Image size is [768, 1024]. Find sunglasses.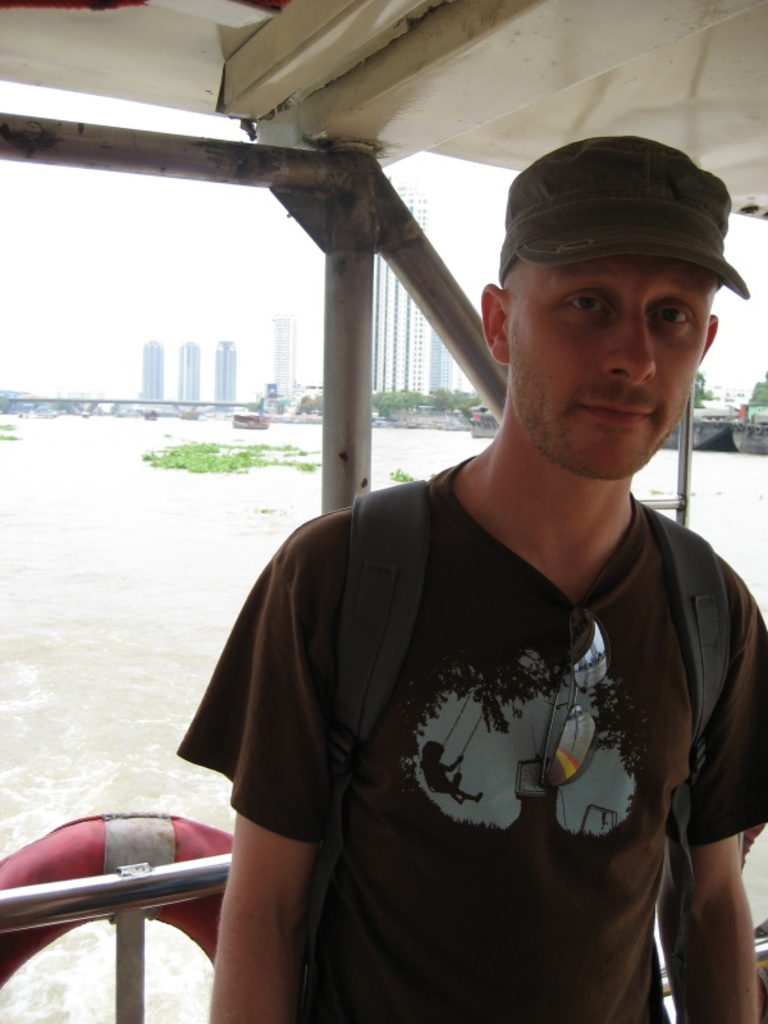
<region>534, 596, 618, 800</region>.
